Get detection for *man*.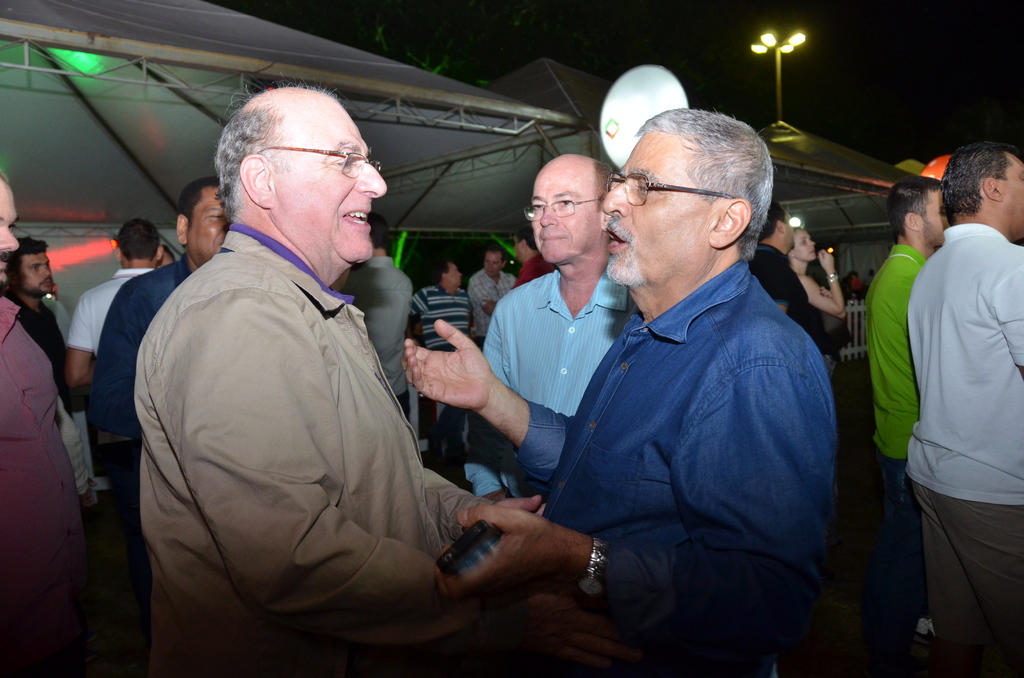
Detection: left=0, top=162, right=92, bottom=677.
